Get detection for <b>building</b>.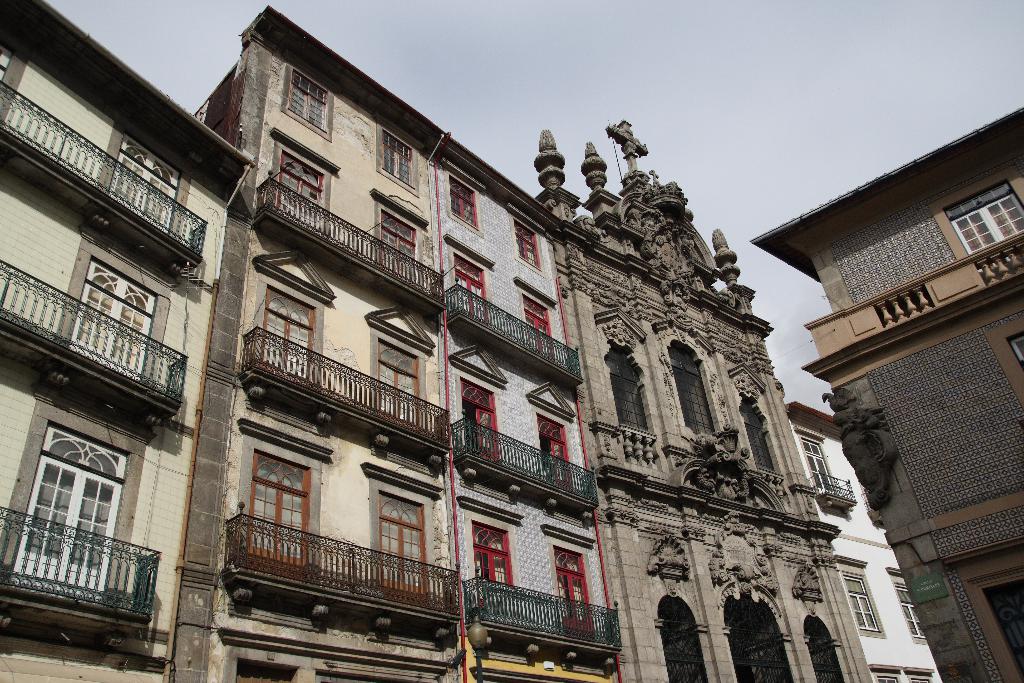
Detection: left=428, top=133, right=622, bottom=682.
